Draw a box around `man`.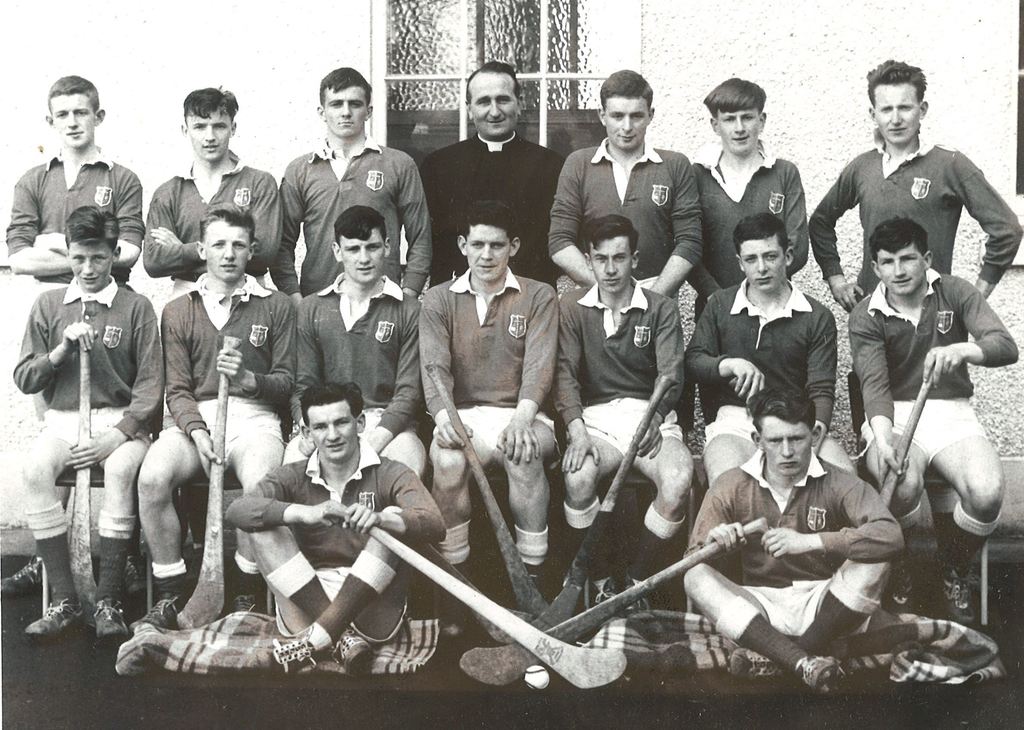
BBox(276, 61, 428, 320).
